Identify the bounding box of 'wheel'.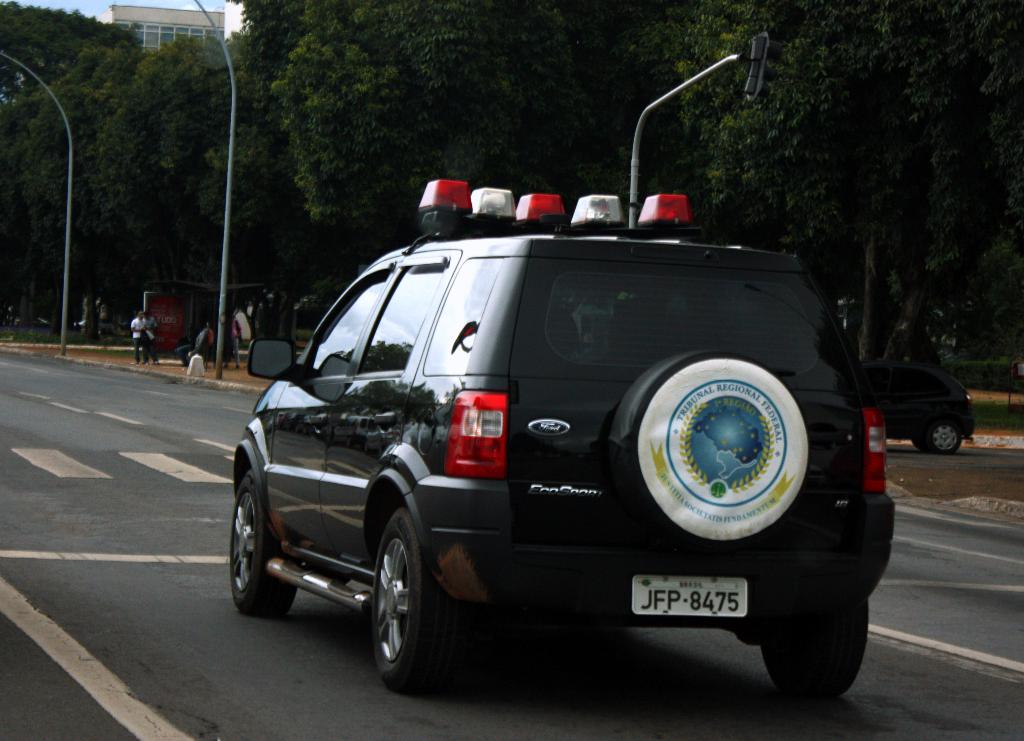
pyautogui.locateOnScreen(915, 440, 924, 454).
